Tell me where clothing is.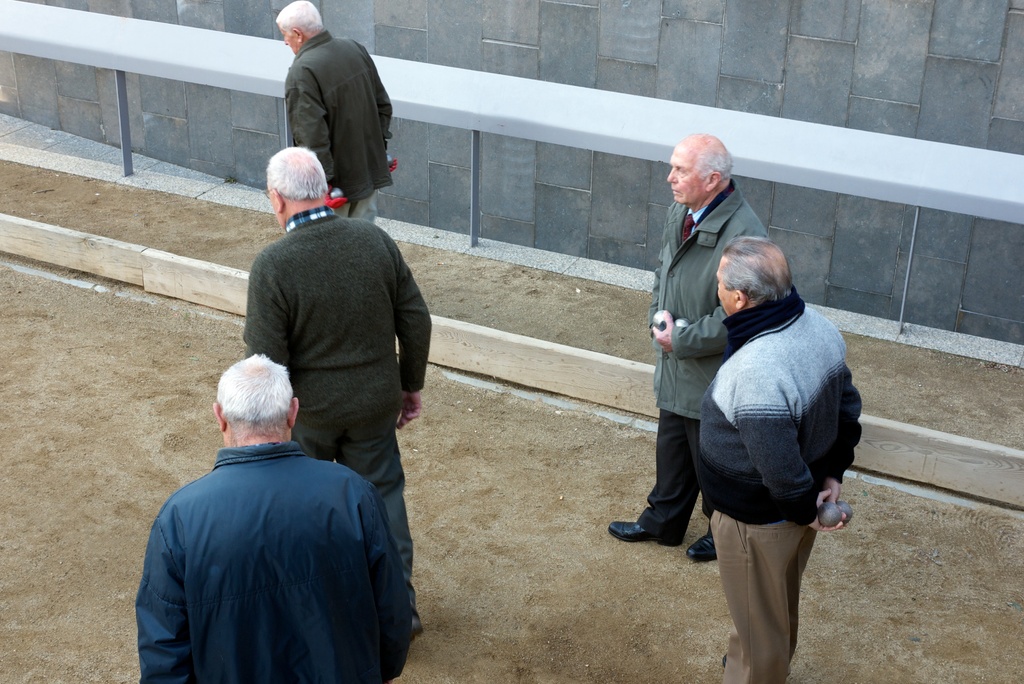
clothing is at (640,178,771,547).
